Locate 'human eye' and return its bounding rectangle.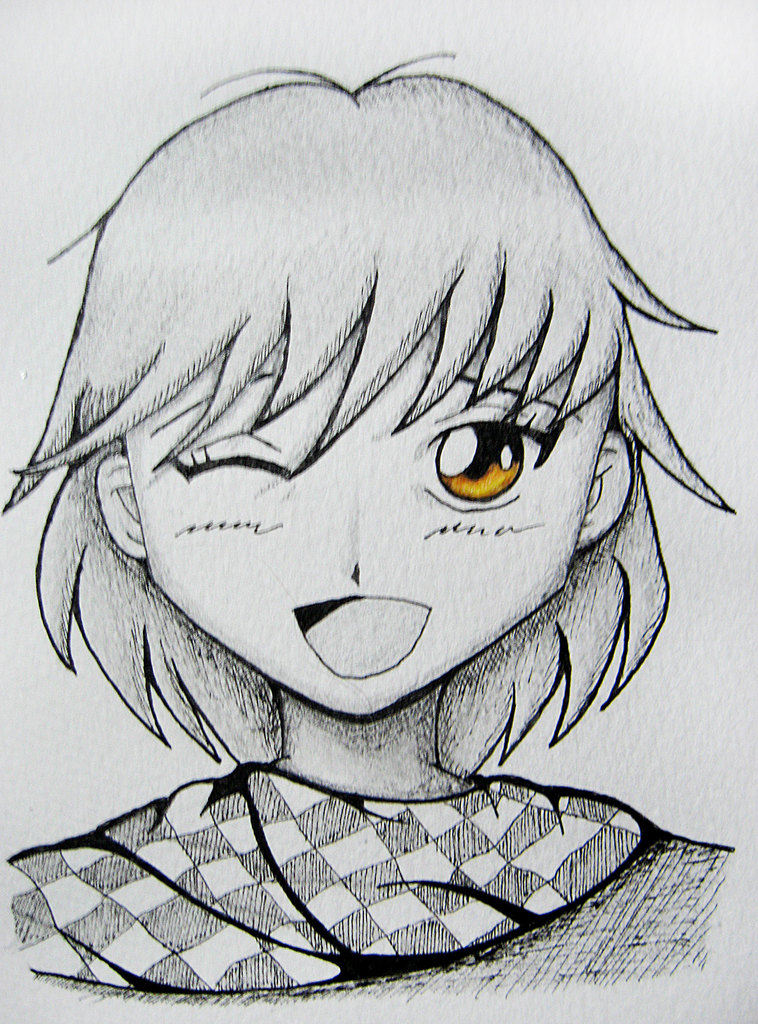
[left=396, top=398, right=584, bottom=521].
